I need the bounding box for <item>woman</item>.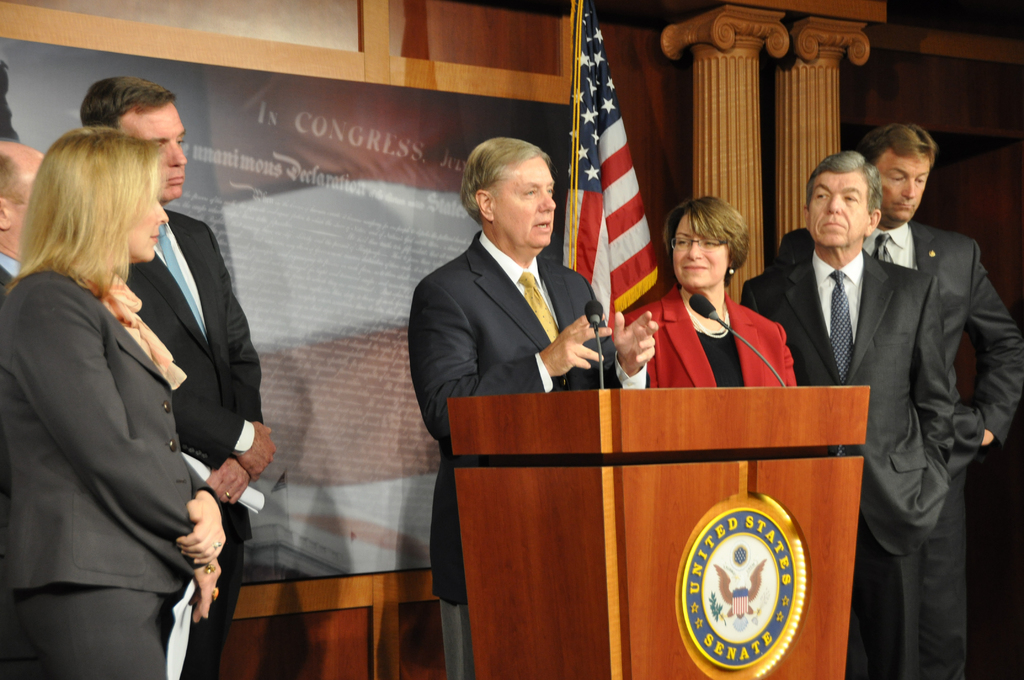
Here it is: crop(630, 193, 796, 388).
